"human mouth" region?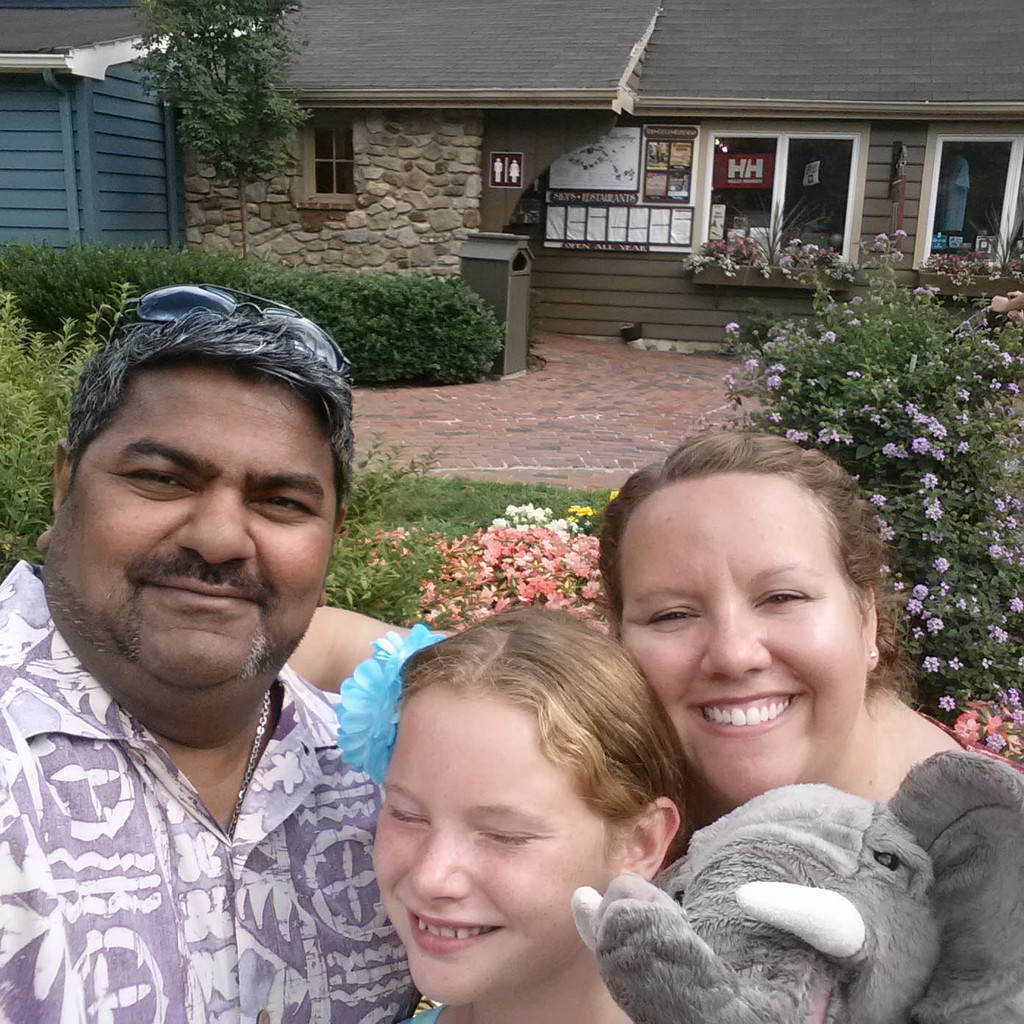
detection(686, 691, 805, 737)
